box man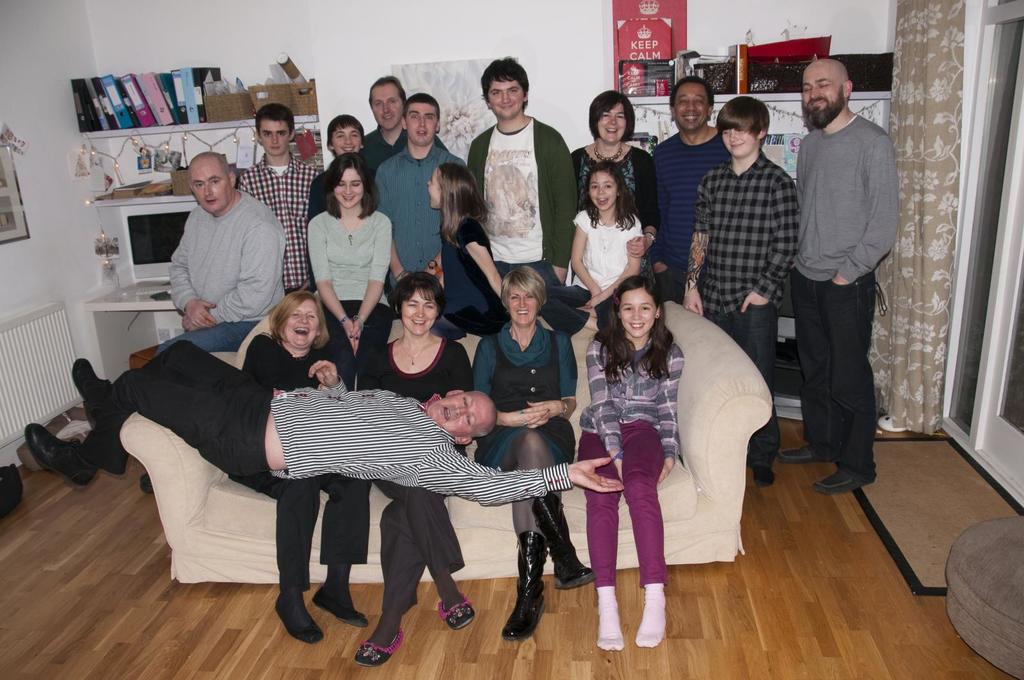
bbox=[783, 54, 908, 503]
